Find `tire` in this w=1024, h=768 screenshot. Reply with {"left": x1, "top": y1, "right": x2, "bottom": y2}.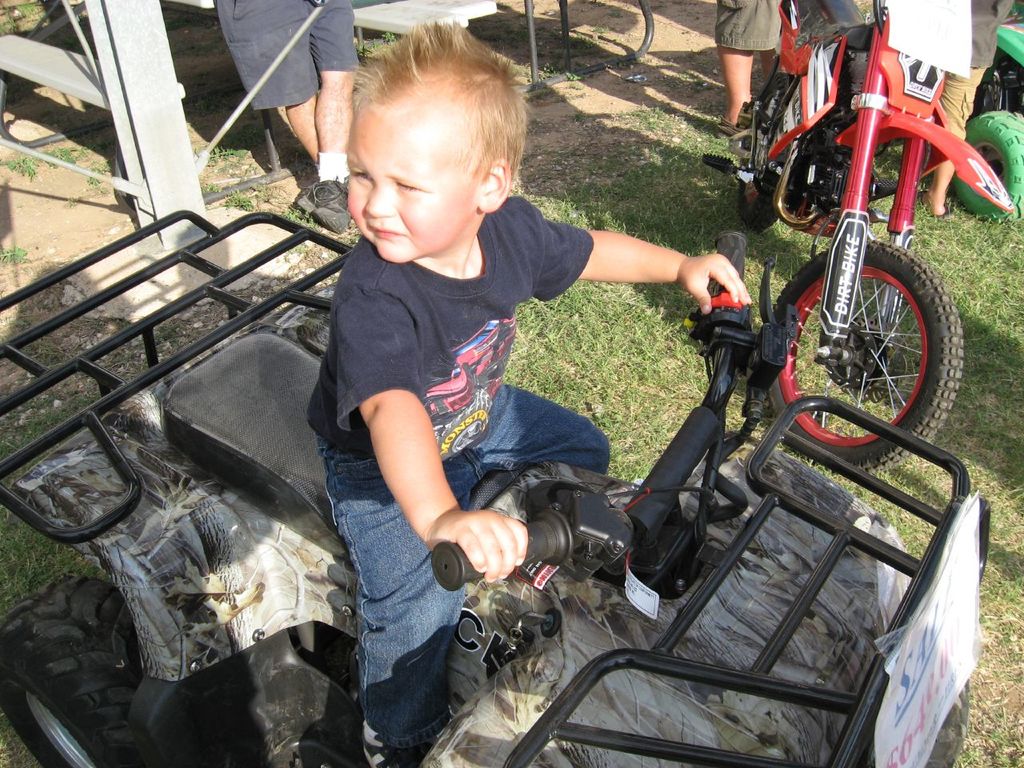
{"left": 932, "top": 680, "right": 968, "bottom": 767}.
